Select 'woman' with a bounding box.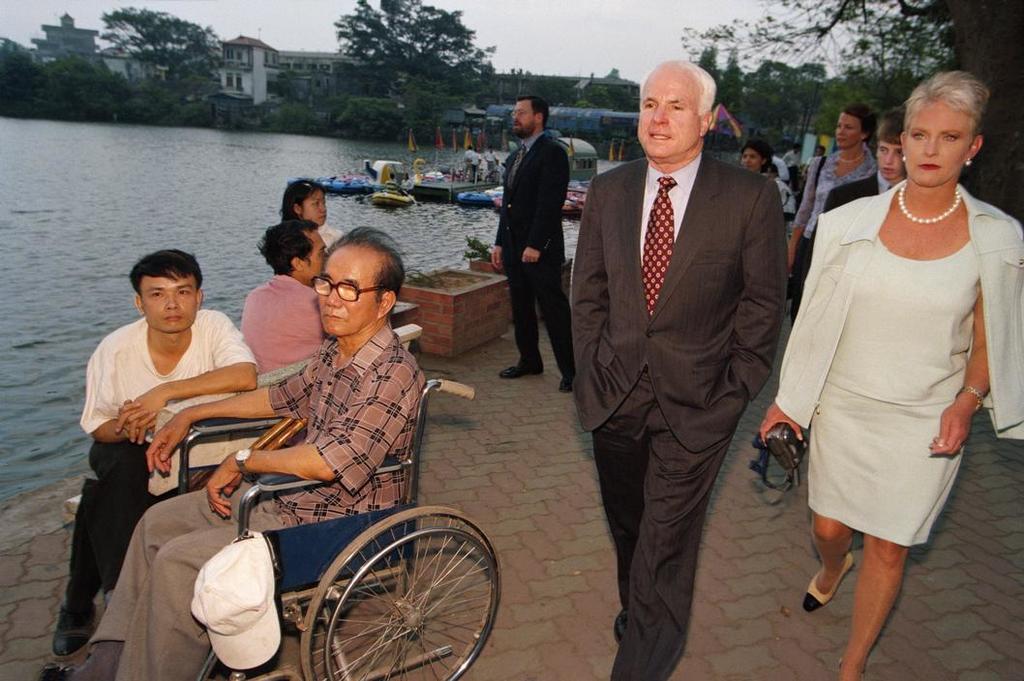
[277, 169, 342, 253].
